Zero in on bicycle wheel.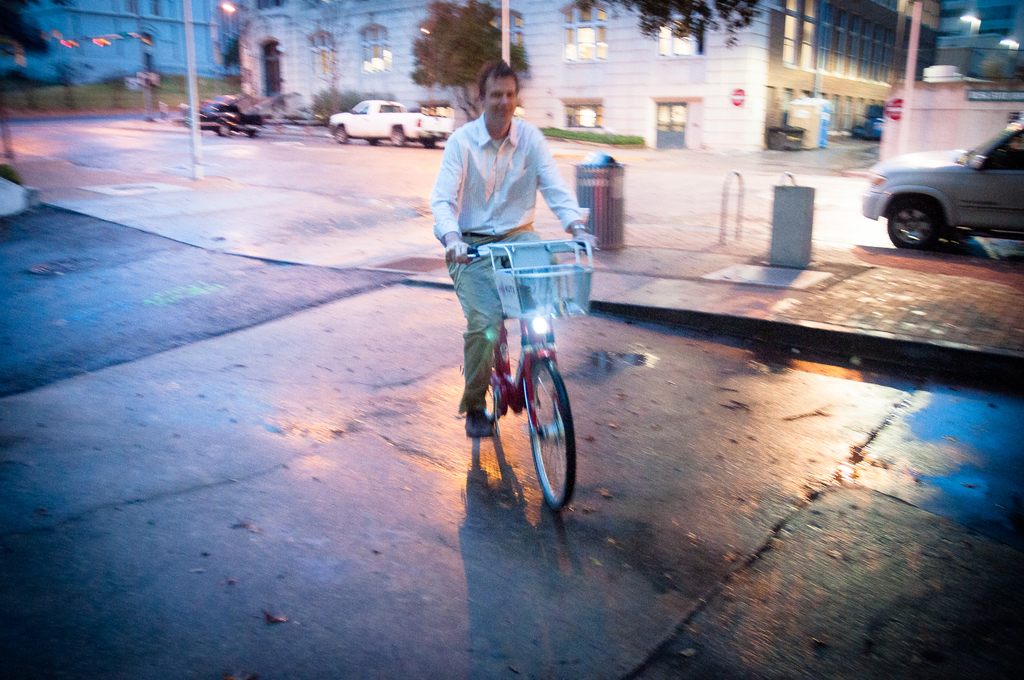
Zeroed in: <box>529,359,570,510</box>.
